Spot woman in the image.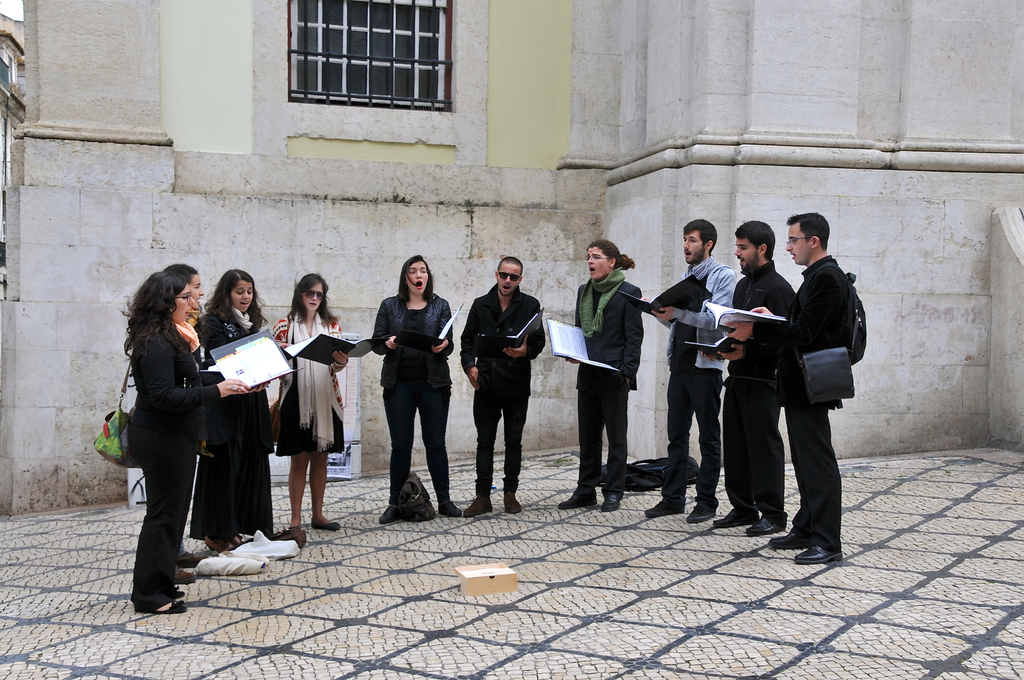
woman found at [164, 264, 205, 587].
